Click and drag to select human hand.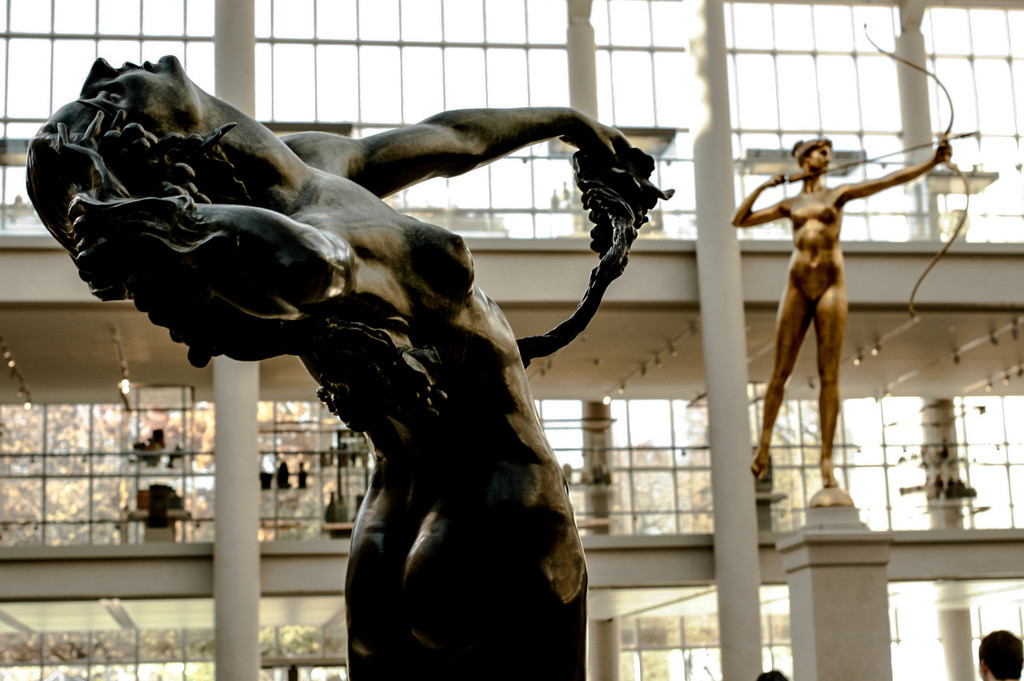
Selection: l=557, t=111, r=630, b=159.
